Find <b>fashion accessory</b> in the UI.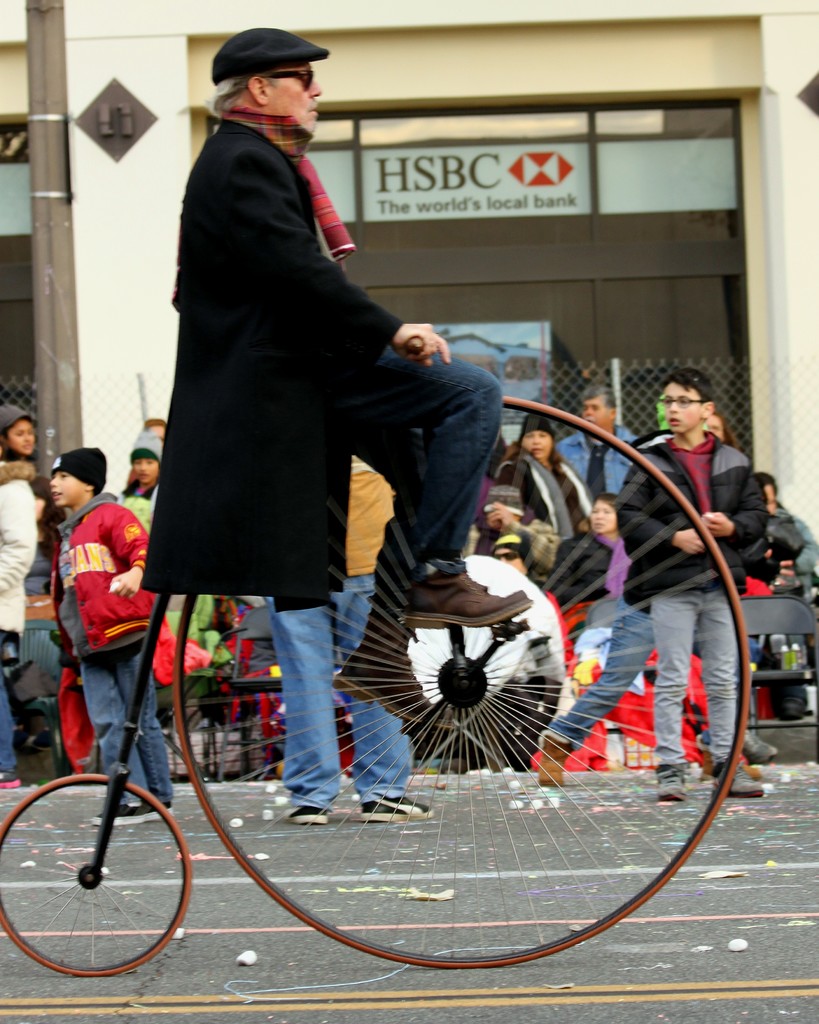
UI element at l=0, t=407, r=30, b=435.
